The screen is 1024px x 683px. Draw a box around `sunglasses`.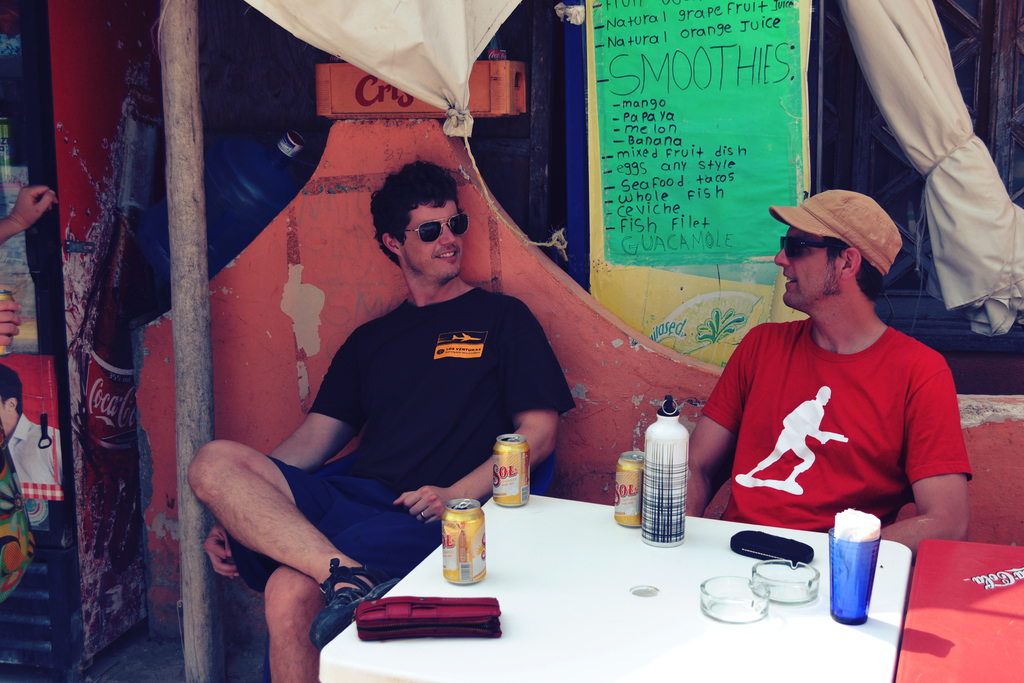
399 210 471 245.
